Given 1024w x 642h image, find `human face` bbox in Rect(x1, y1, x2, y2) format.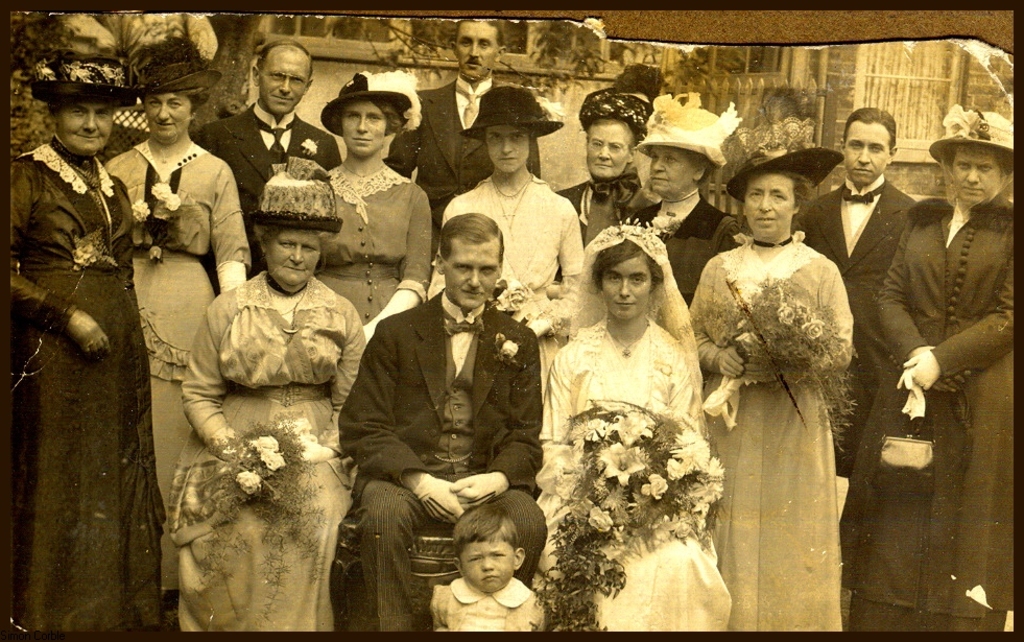
Rect(341, 95, 387, 154).
